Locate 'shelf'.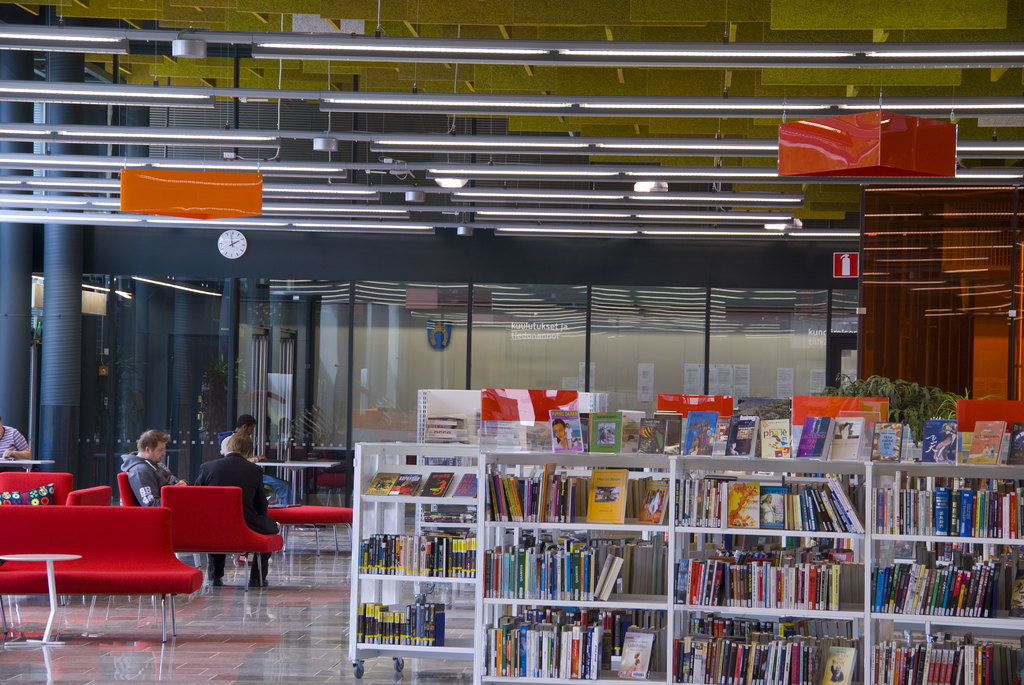
Bounding box: Rect(669, 457, 872, 540).
